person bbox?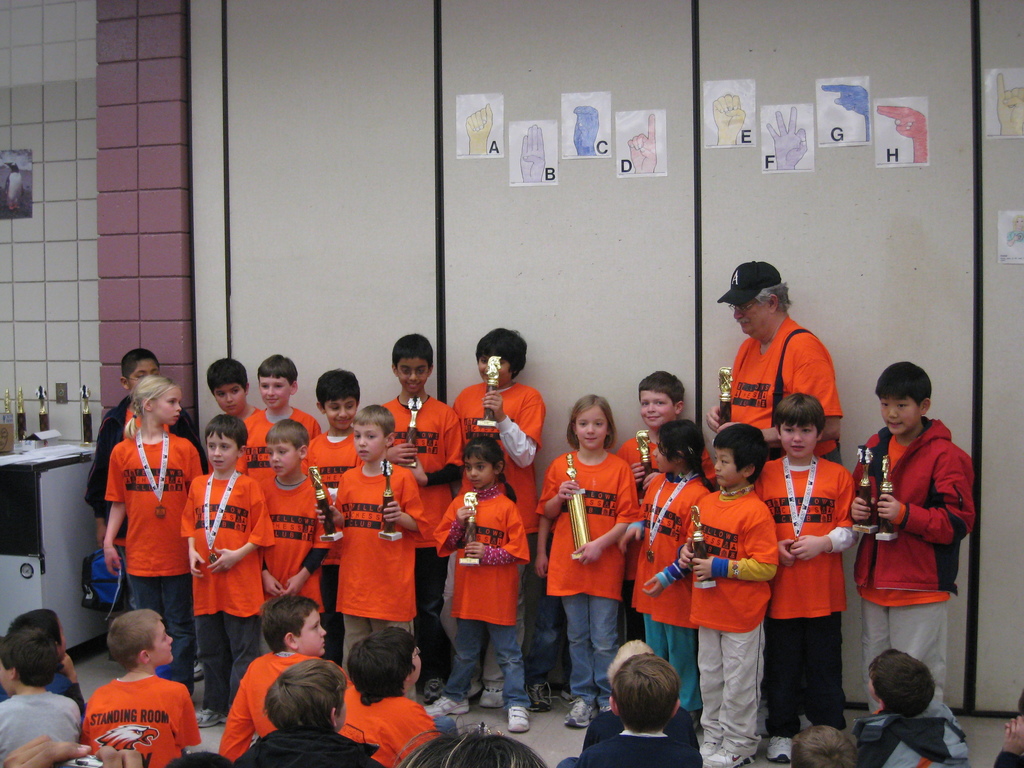
bbox(854, 362, 975, 725)
